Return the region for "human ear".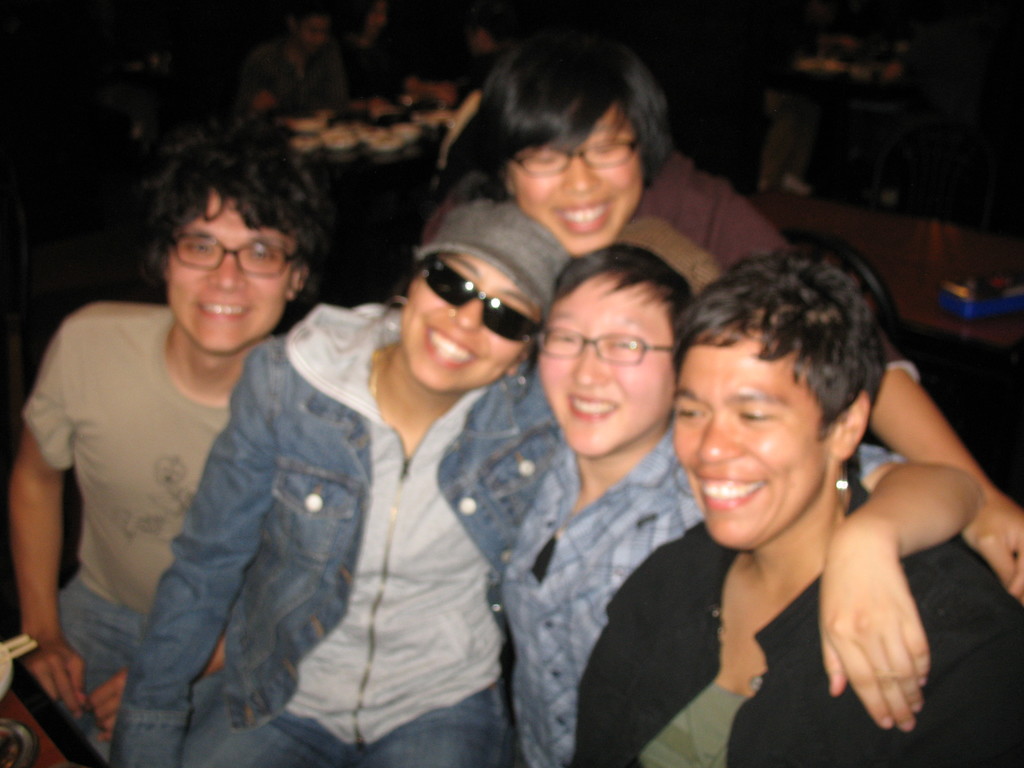
x1=501, y1=170, x2=518, y2=193.
